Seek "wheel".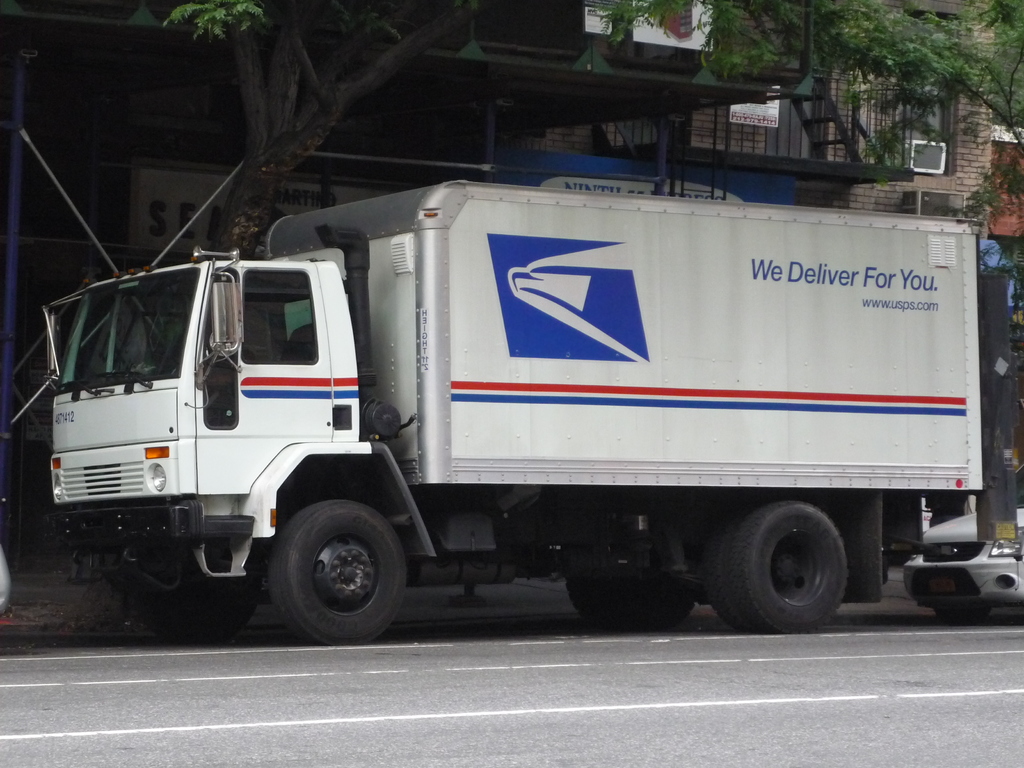
locate(258, 506, 412, 636).
